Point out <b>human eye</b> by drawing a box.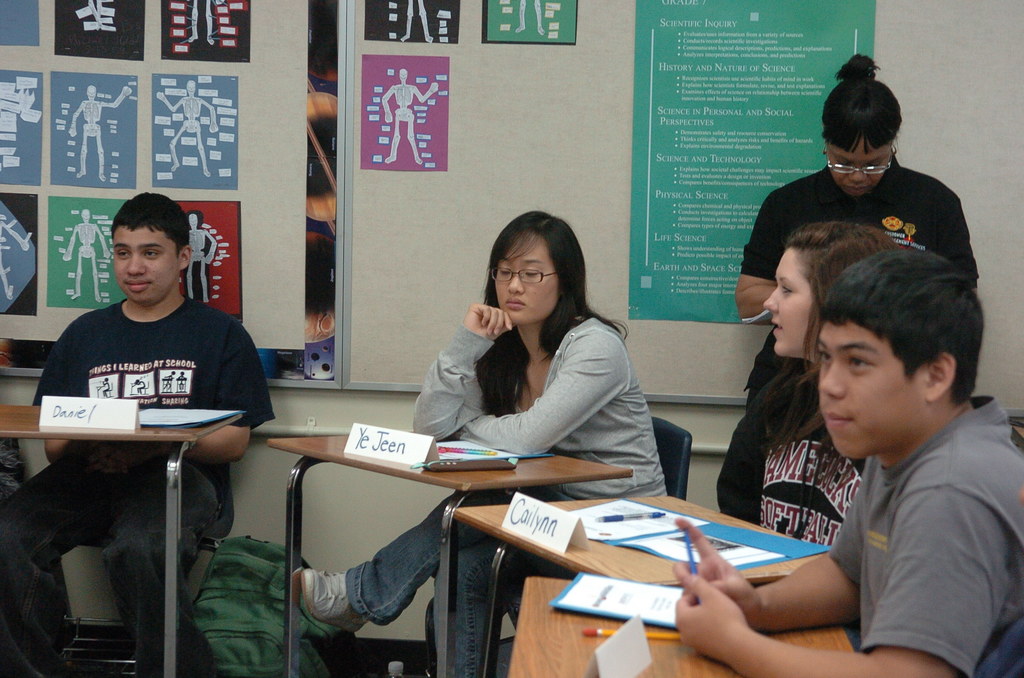
locate(522, 263, 543, 279).
